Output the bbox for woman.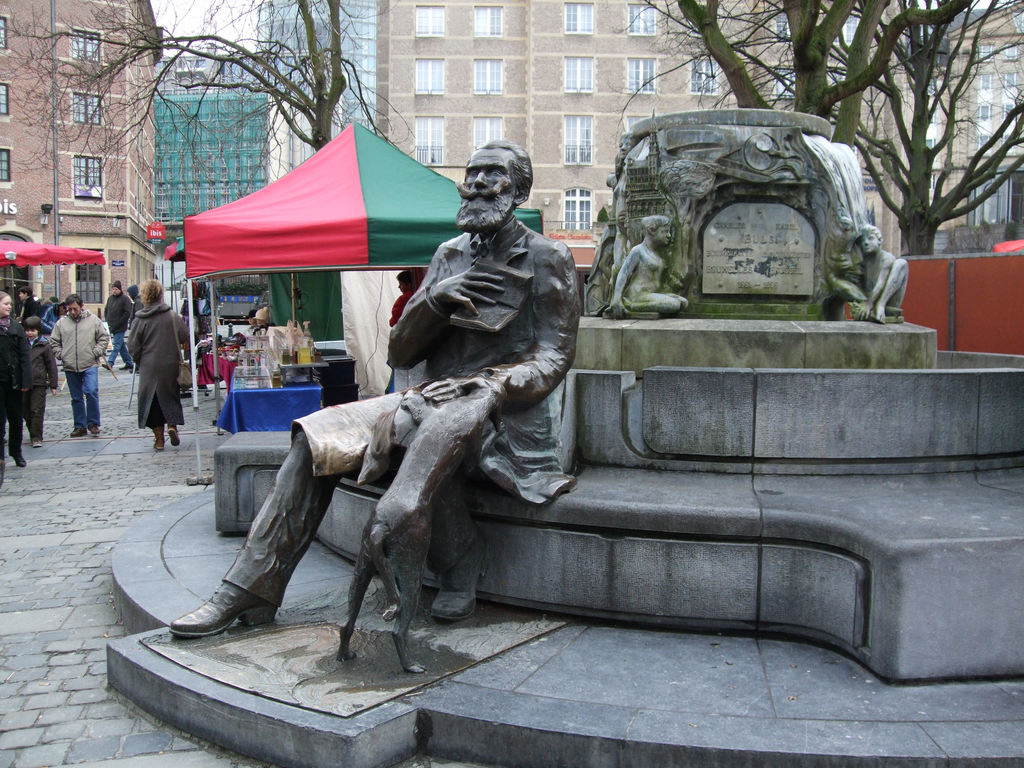
Rect(116, 274, 202, 467).
